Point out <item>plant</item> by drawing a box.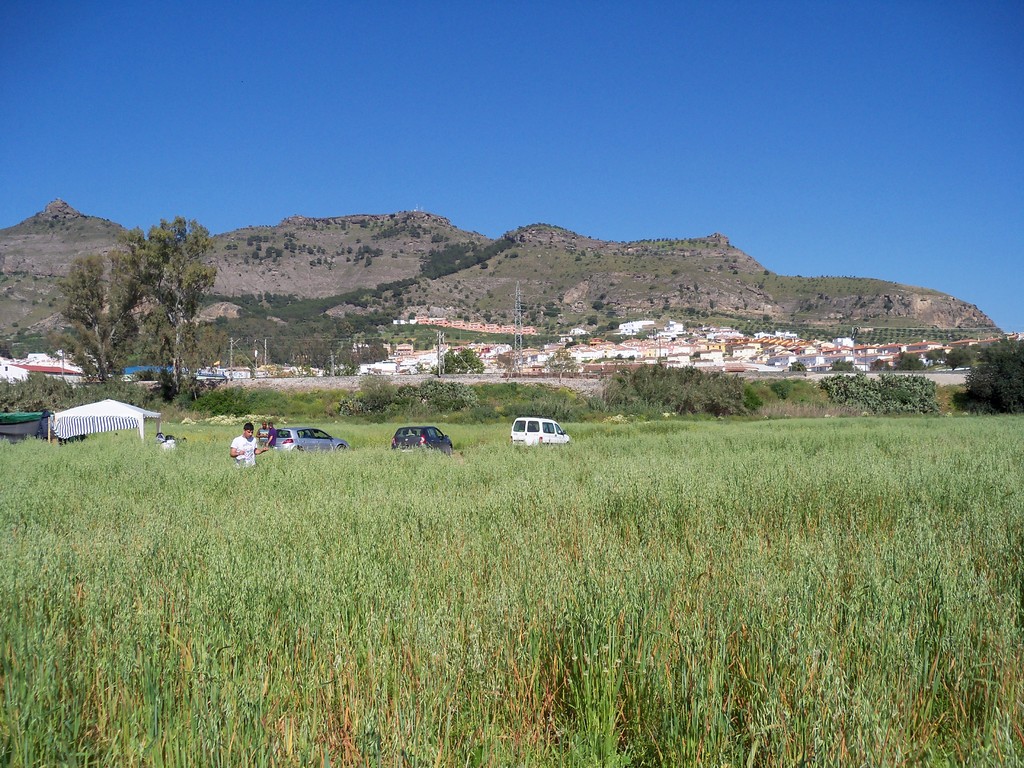
crop(989, 360, 1023, 415).
